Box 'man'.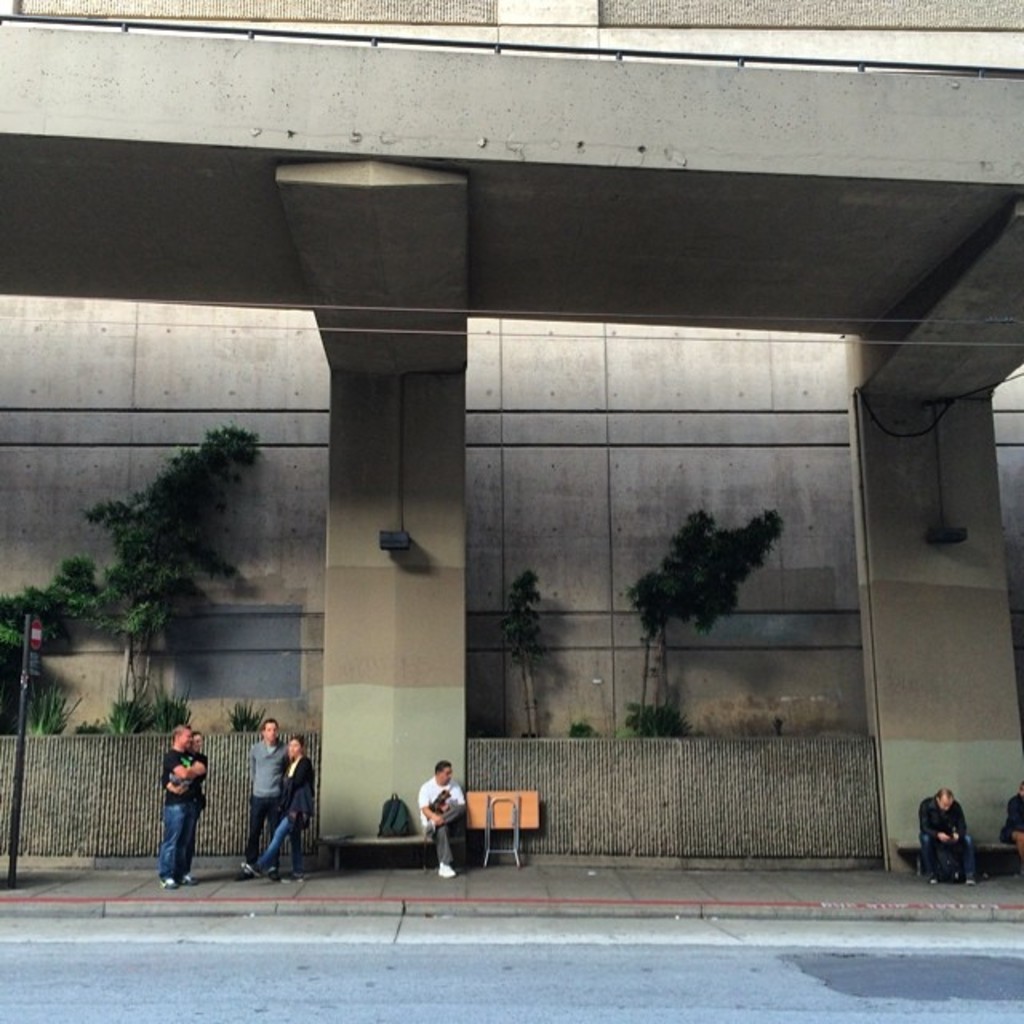
(190,730,213,875).
